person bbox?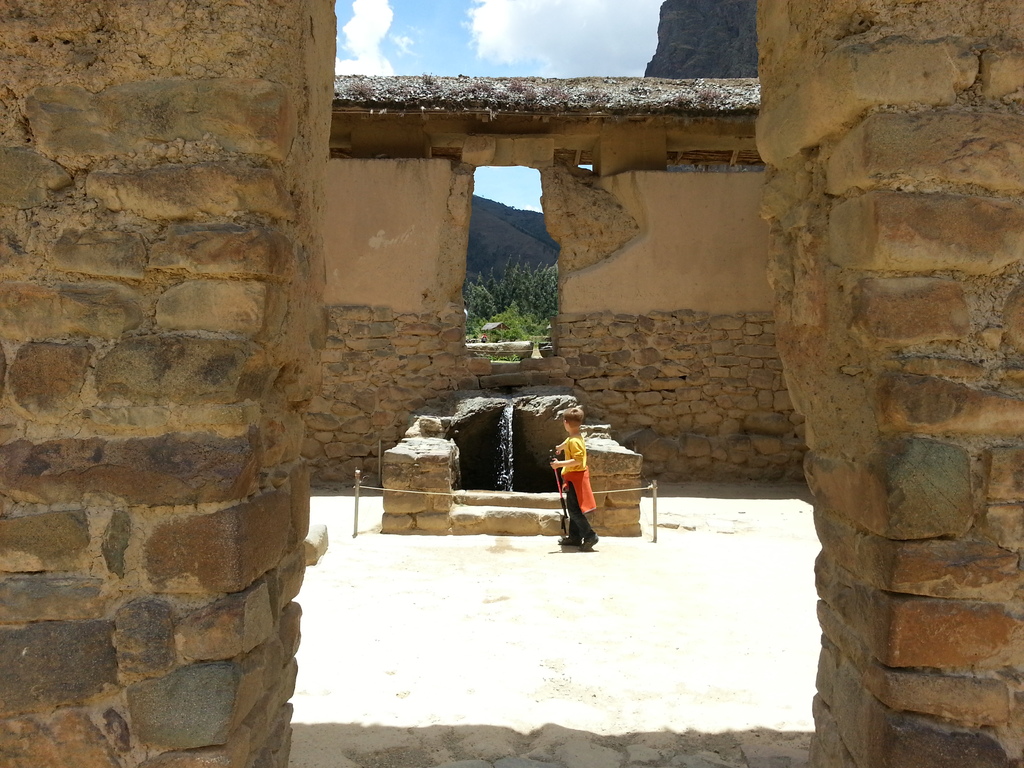
select_region(552, 409, 598, 550)
